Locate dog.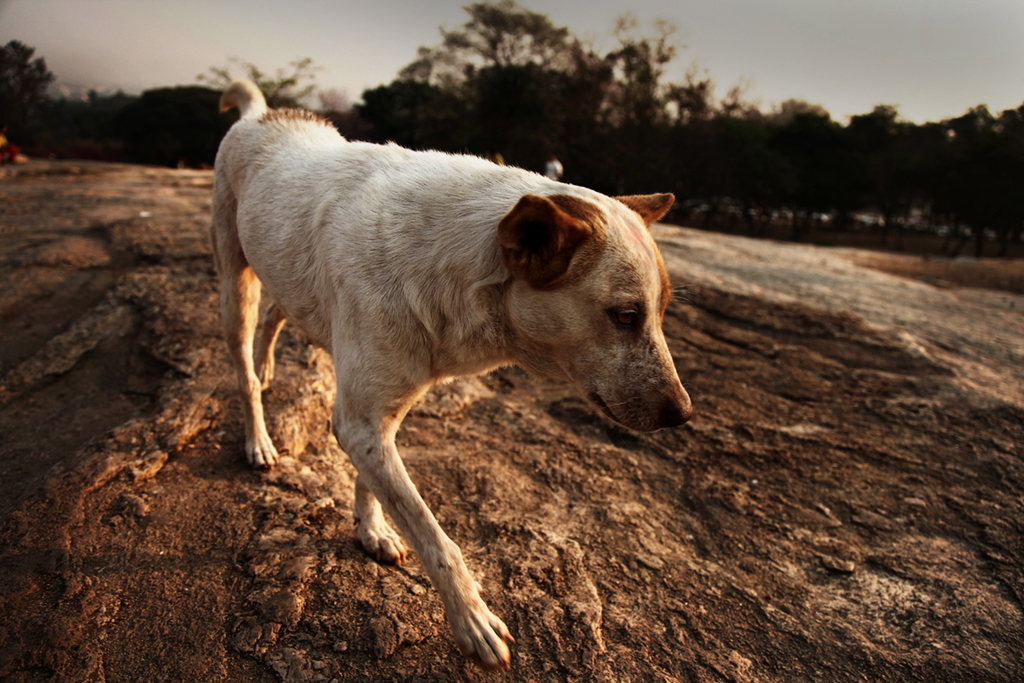
Bounding box: (208, 73, 695, 673).
